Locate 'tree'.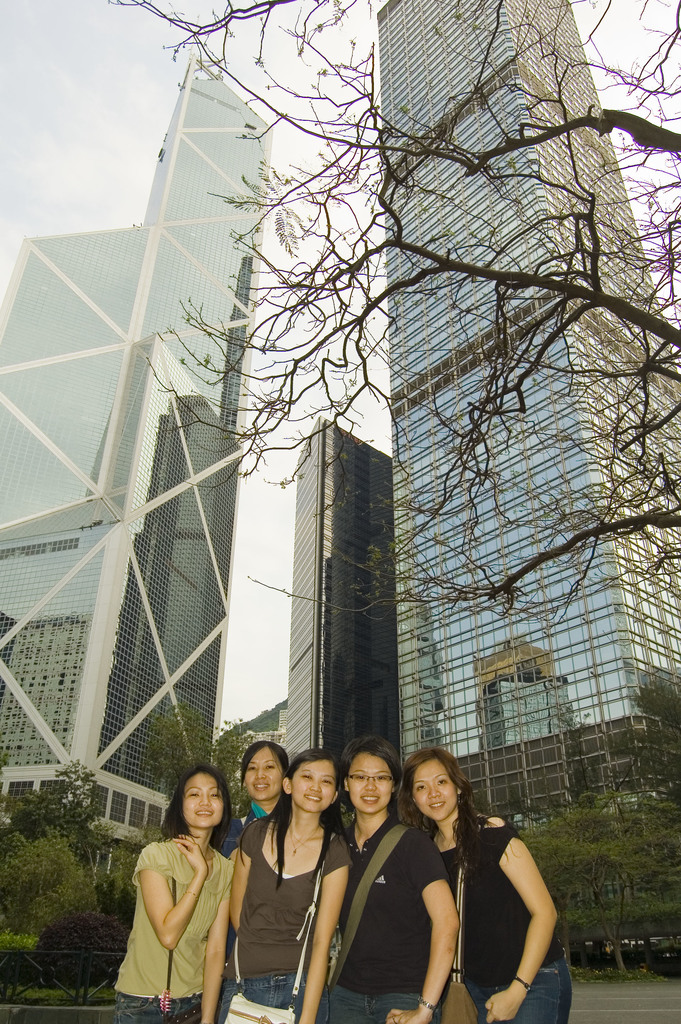
Bounding box: <bbox>630, 678, 680, 749</bbox>.
